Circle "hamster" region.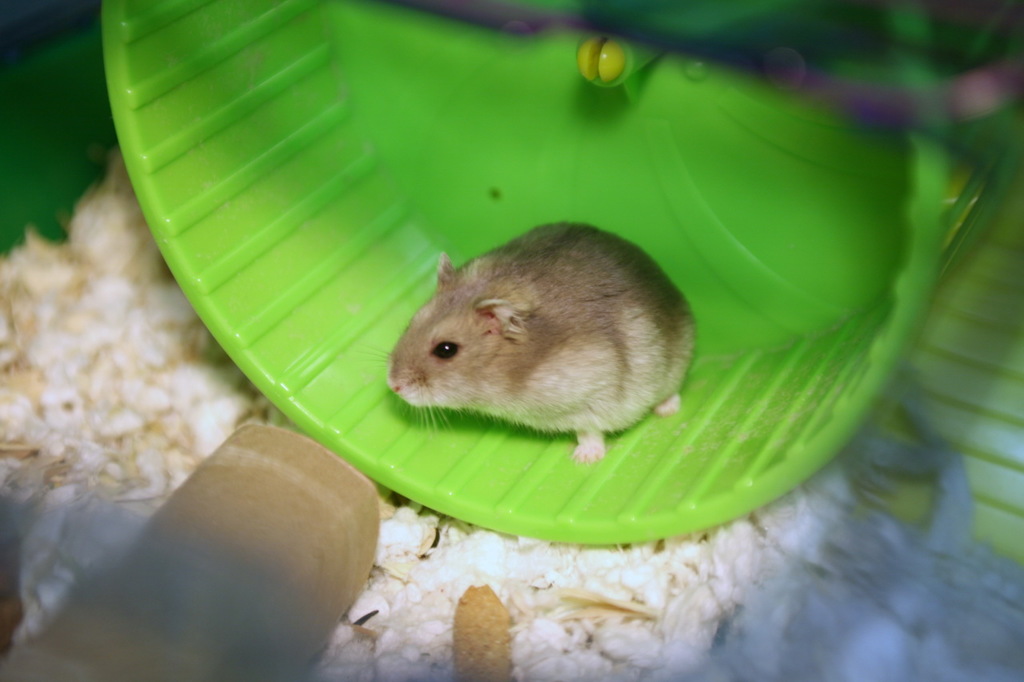
Region: left=344, top=215, right=697, bottom=465.
